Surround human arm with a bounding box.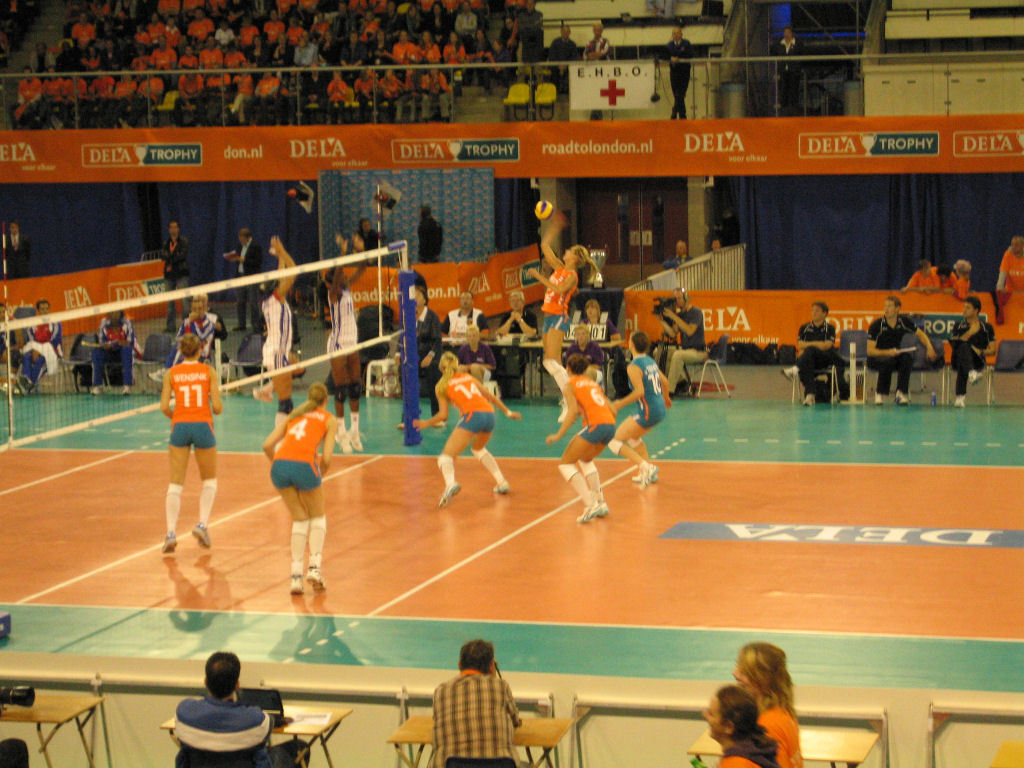
x1=993, y1=250, x2=1013, y2=303.
